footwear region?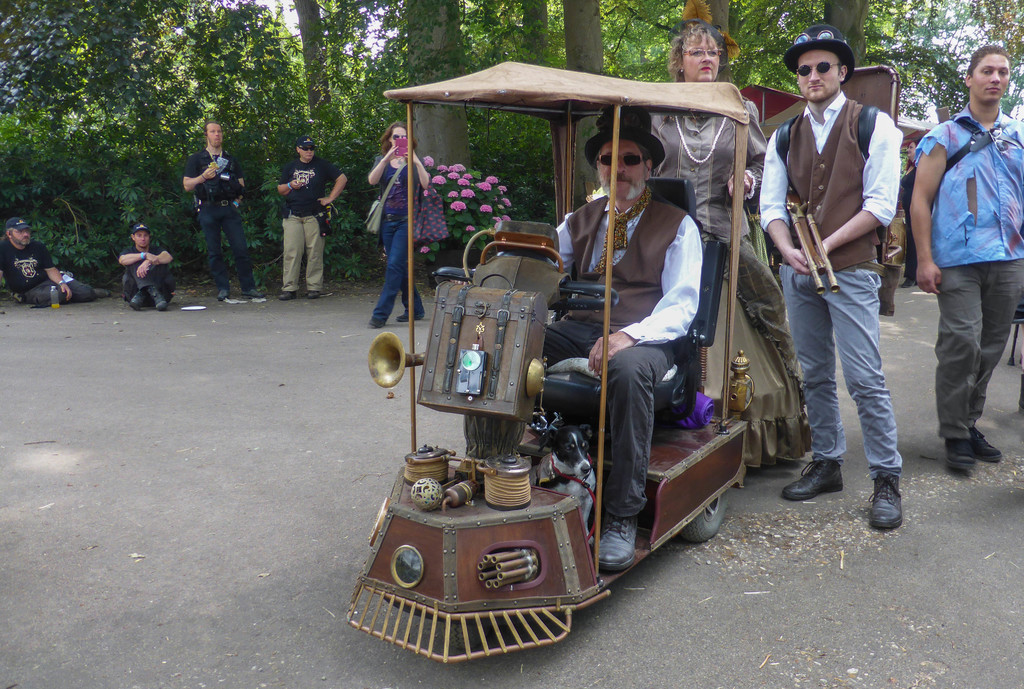
locate(394, 312, 417, 321)
